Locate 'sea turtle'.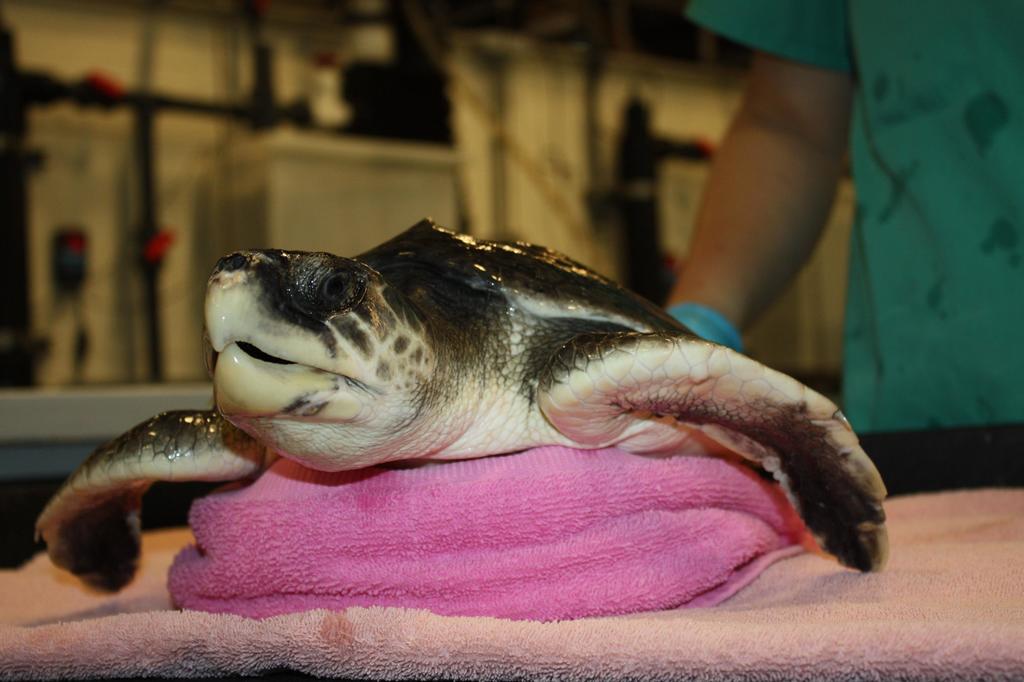
Bounding box: x1=28, y1=212, x2=892, y2=599.
